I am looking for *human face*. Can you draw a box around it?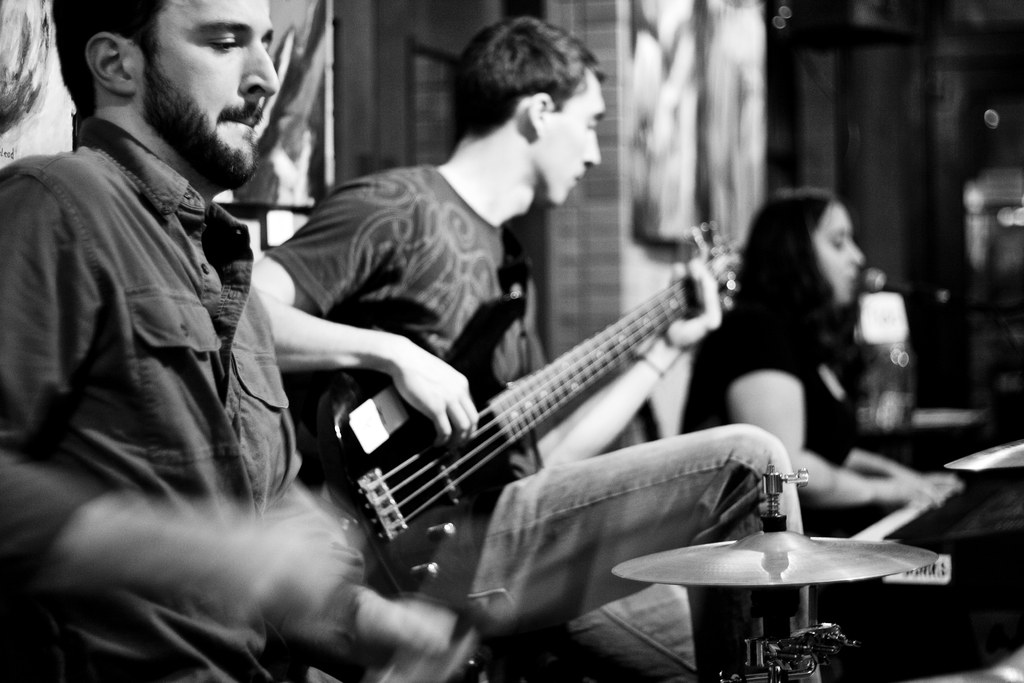
Sure, the bounding box is (left=135, top=0, right=276, bottom=193).
